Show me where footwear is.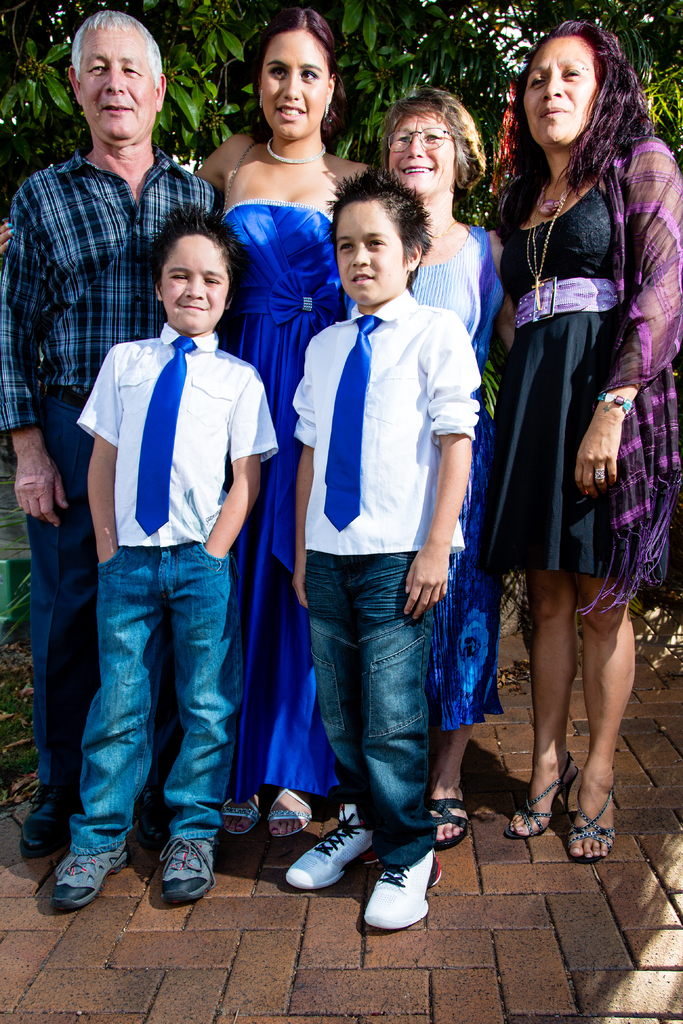
footwear is at (361, 842, 440, 926).
